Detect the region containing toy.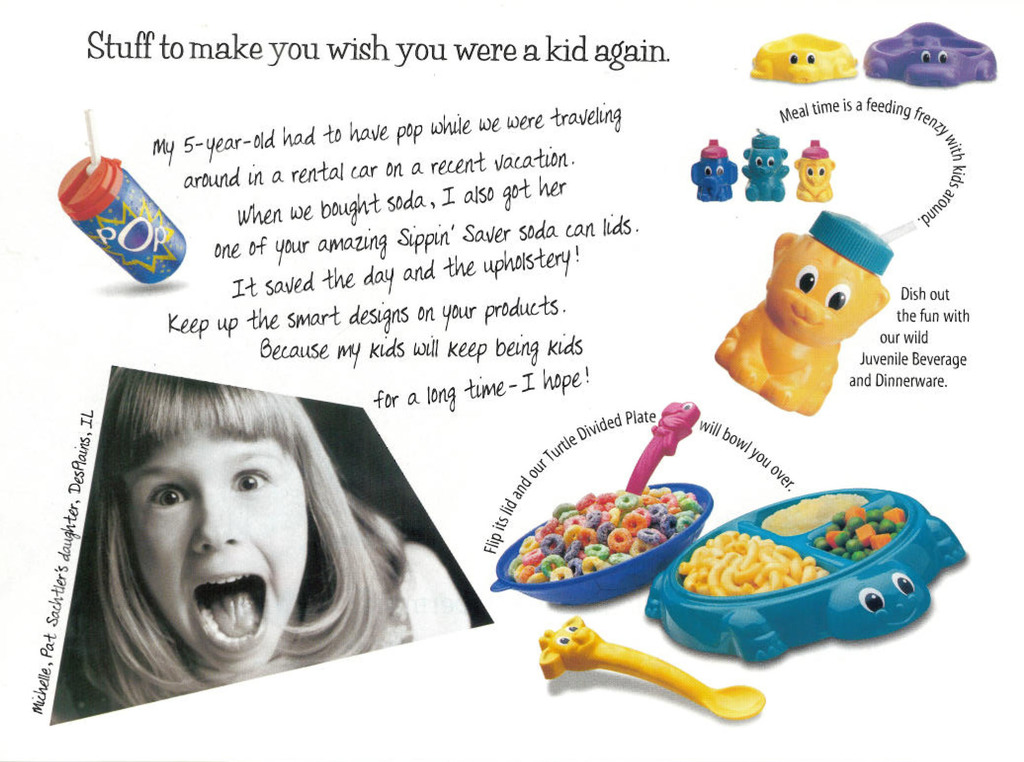
{"x1": 797, "y1": 132, "x2": 833, "y2": 208}.
